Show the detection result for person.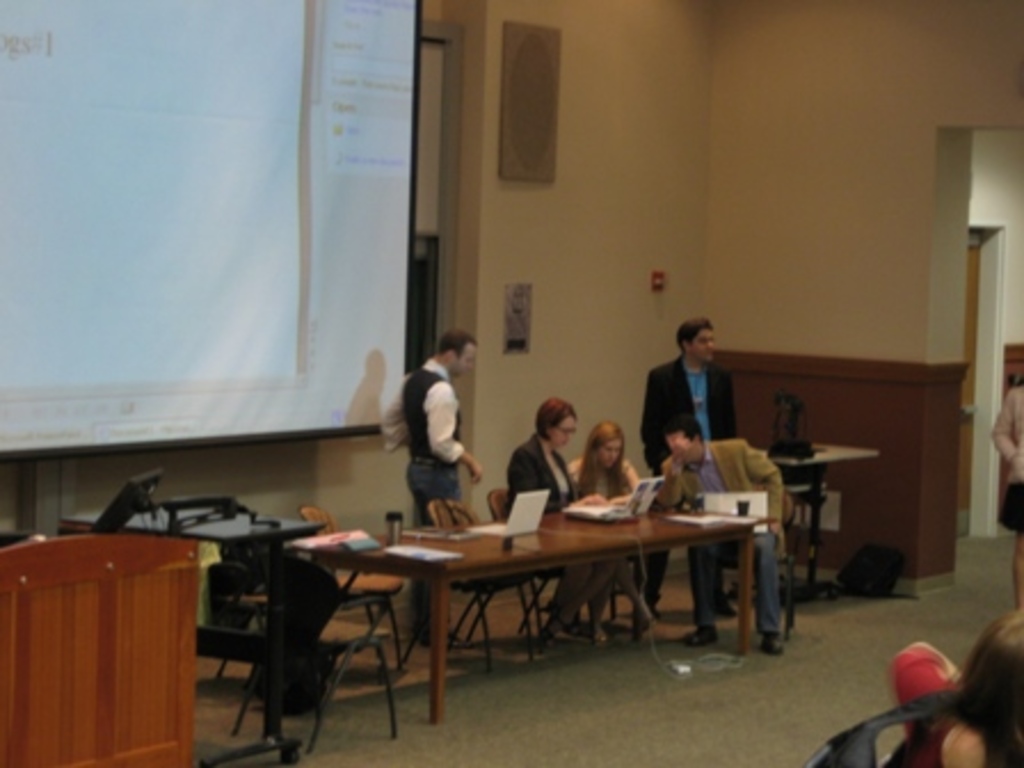
<region>873, 594, 1022, 766</region>.
